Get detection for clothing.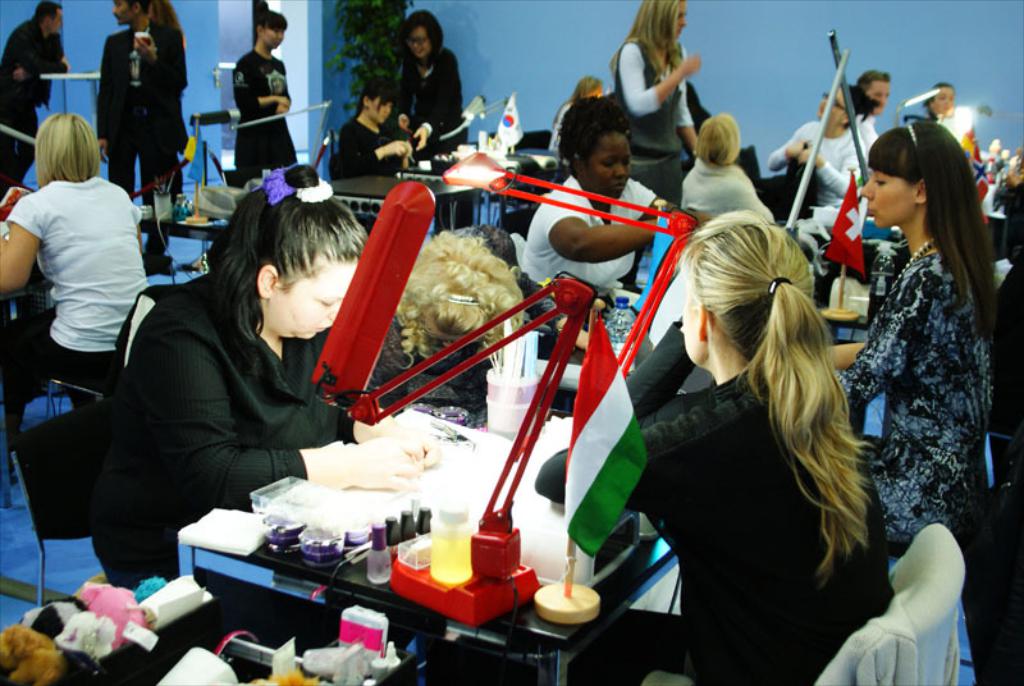
Detection: <region>516, 169, 657, 353</region>.
